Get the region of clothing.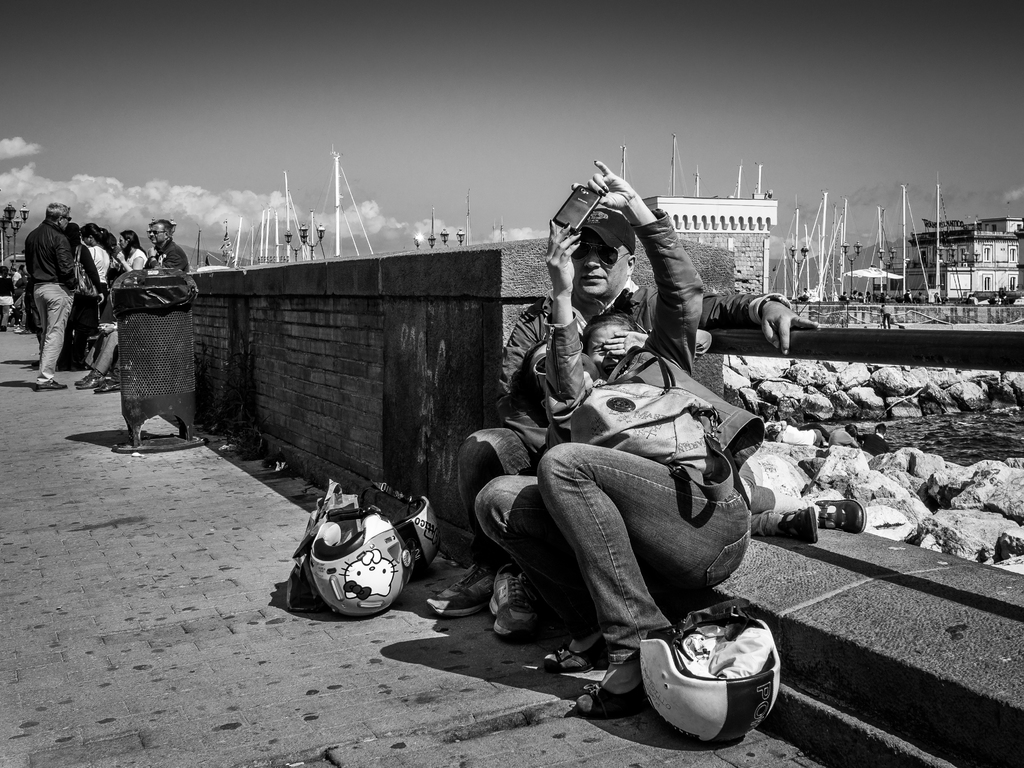
left=14, top=272, right=26, bottom=291.
